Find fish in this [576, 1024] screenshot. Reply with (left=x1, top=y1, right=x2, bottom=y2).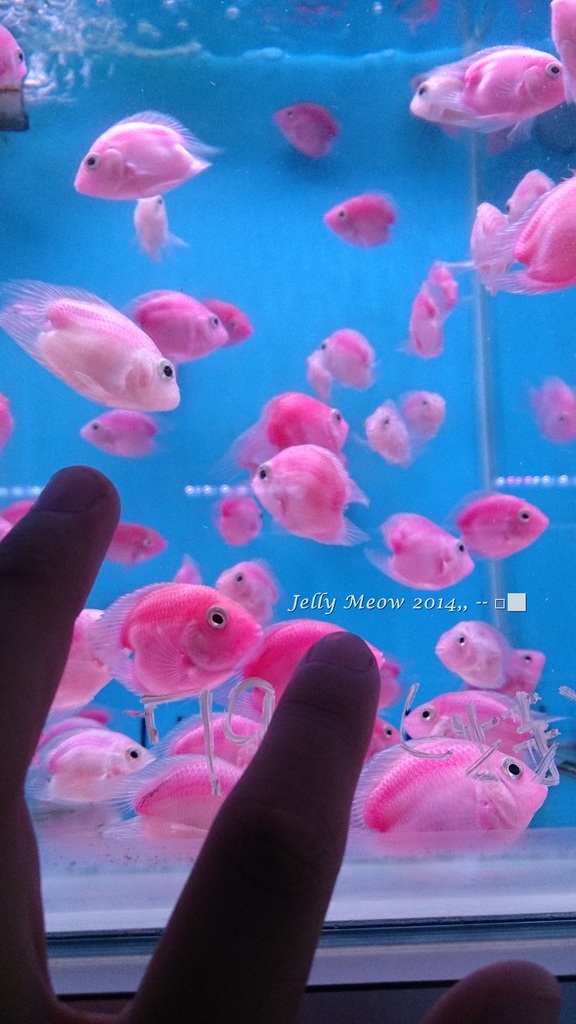
(left=103, top=525, right=172, bottom=563).
